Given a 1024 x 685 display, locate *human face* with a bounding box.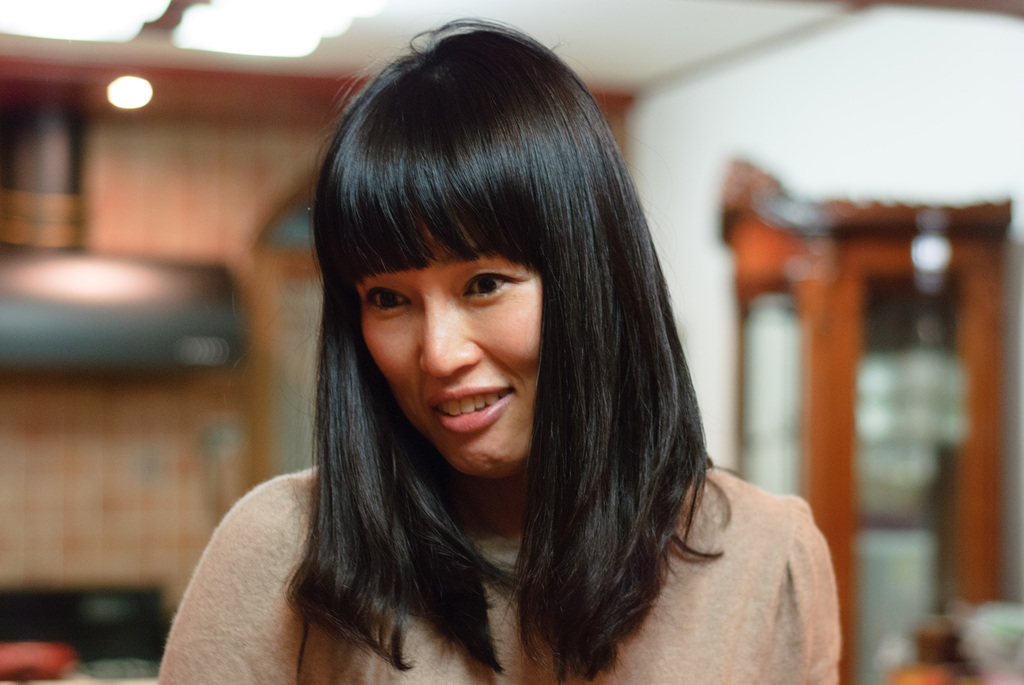
Located: [367,248,542,474].
